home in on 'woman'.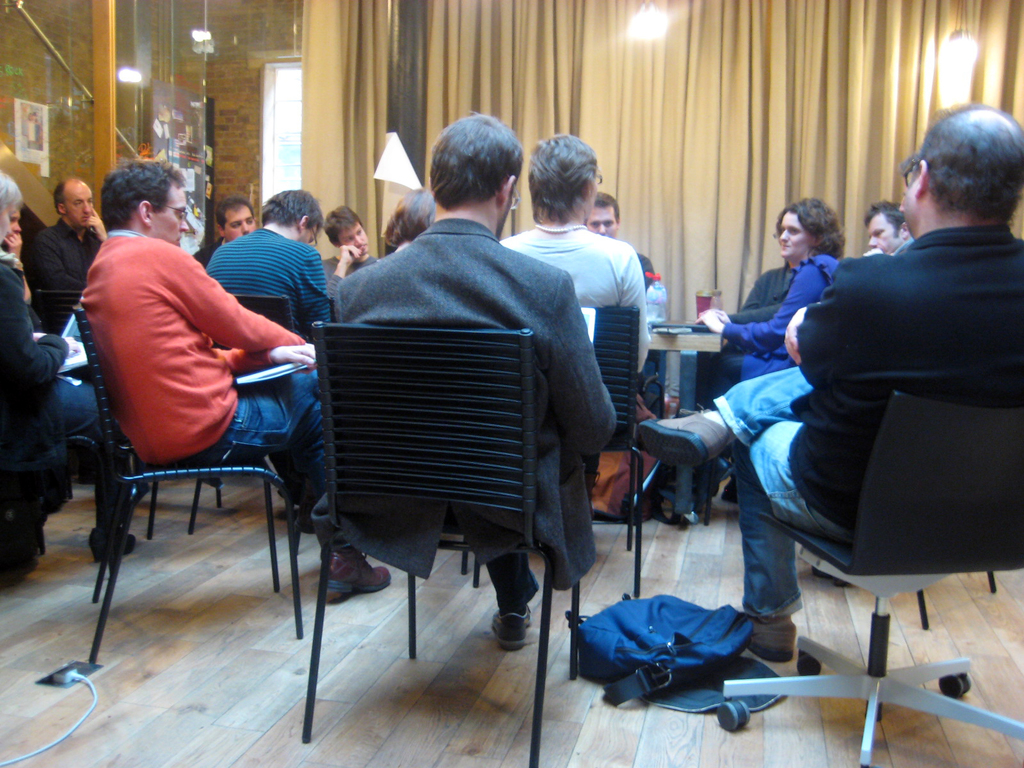
Homed in at region(695, 196, 844, 380).
